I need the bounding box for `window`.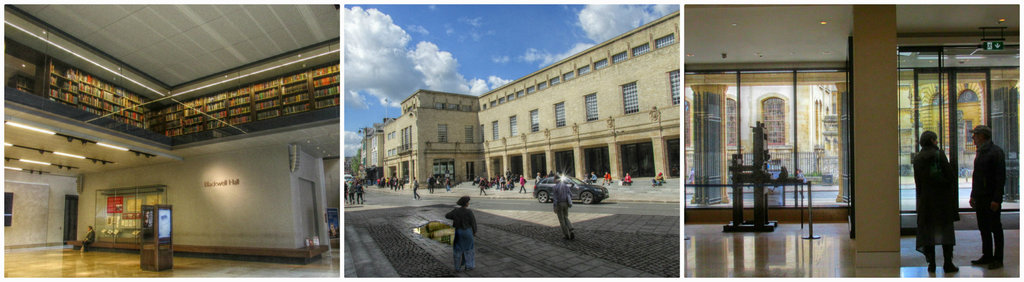
Here it is: [left=537, top=82, right=548, bottom=88].
